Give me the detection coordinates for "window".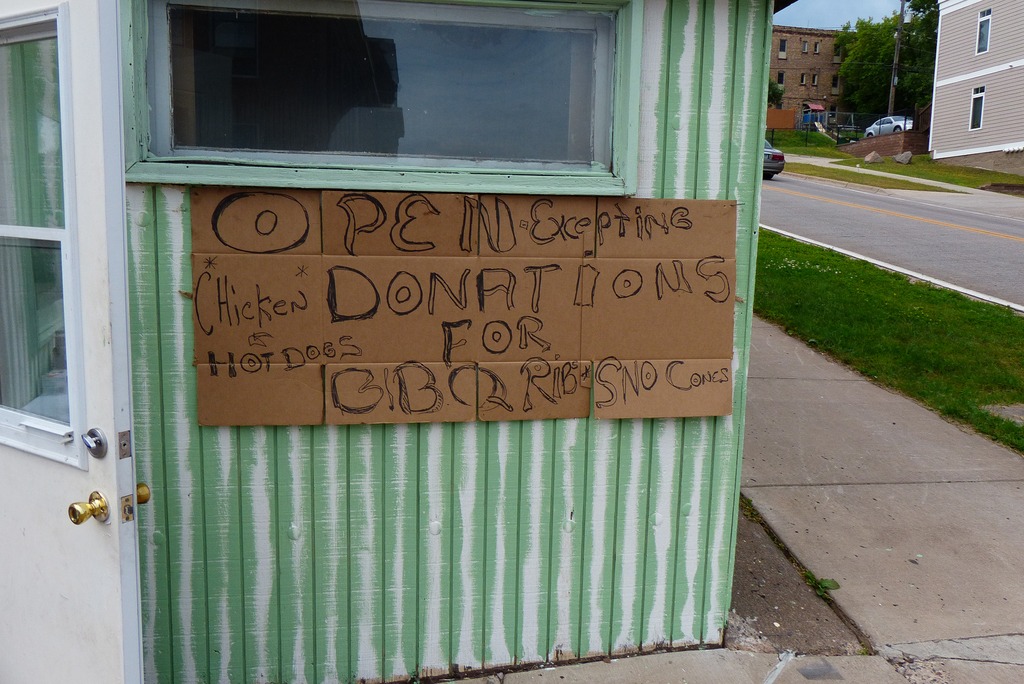
118/5/627/169.
